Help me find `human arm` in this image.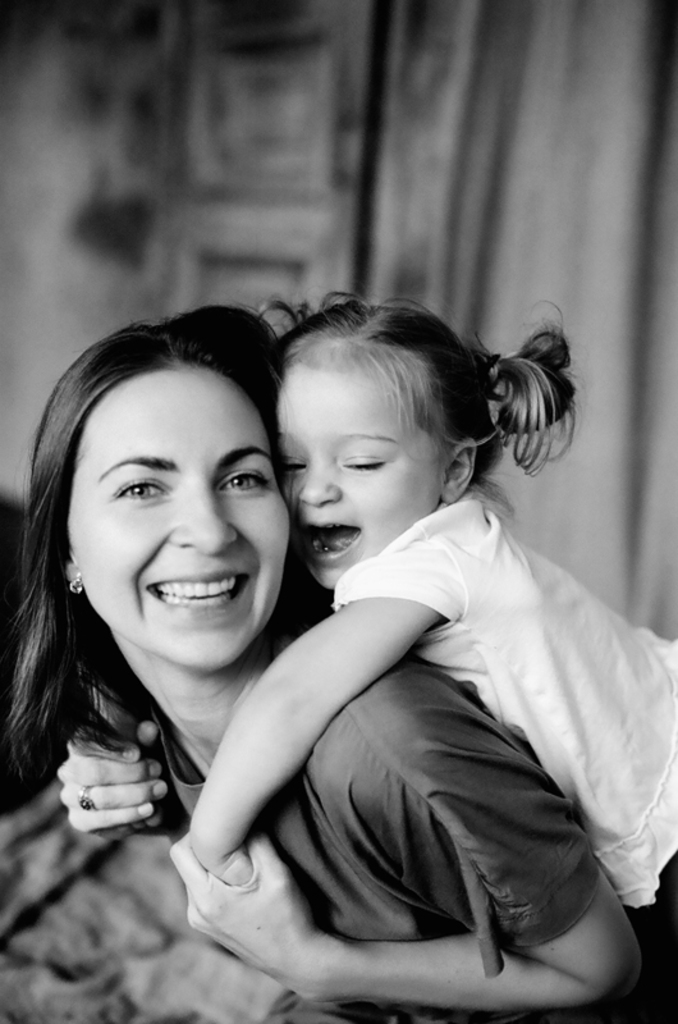
Found it: detection(161, 705, 650, 1016).
